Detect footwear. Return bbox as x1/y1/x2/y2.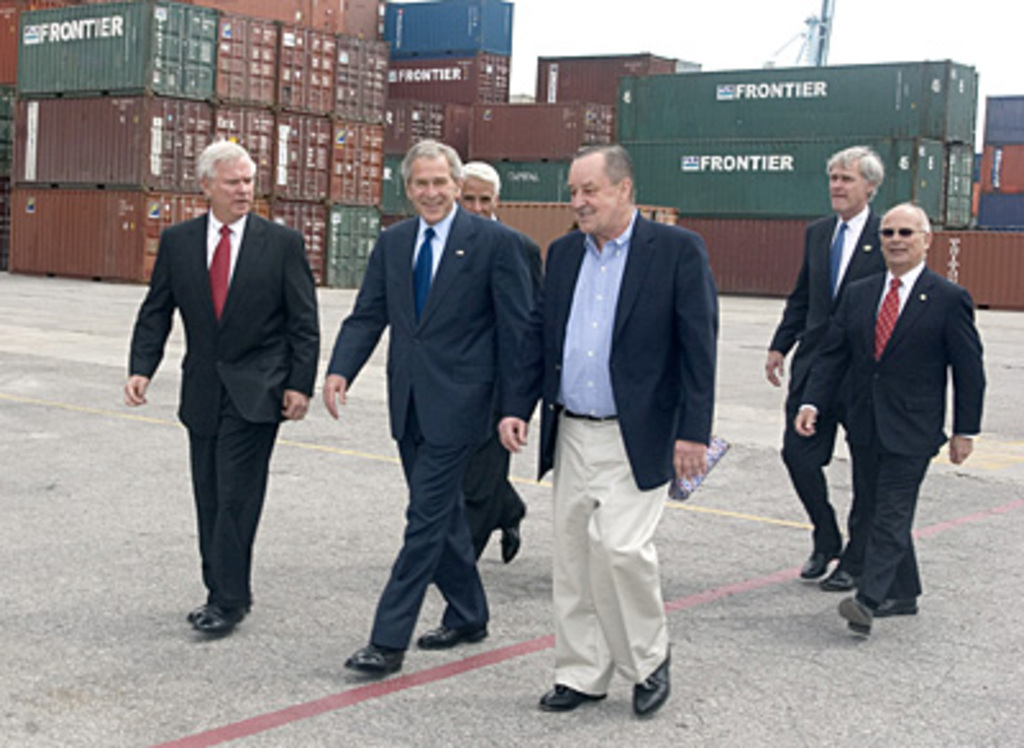
499/517/522/566.
